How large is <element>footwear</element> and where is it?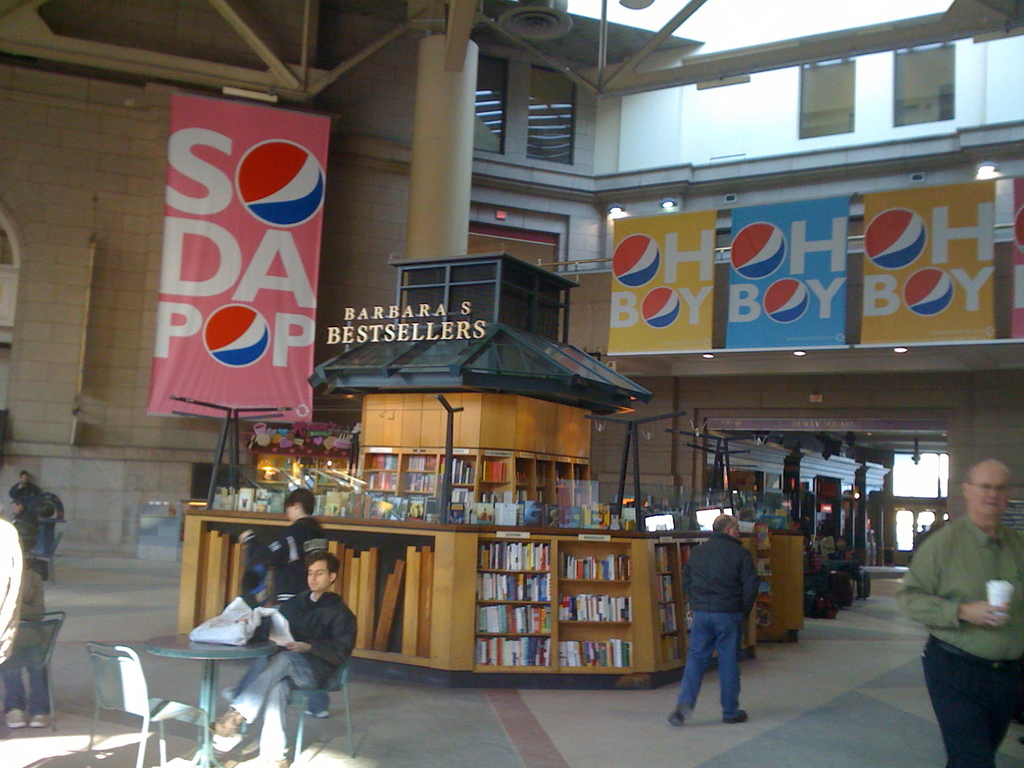
Bounding box: x1=667 y1=709 x2=687 y2=728.
